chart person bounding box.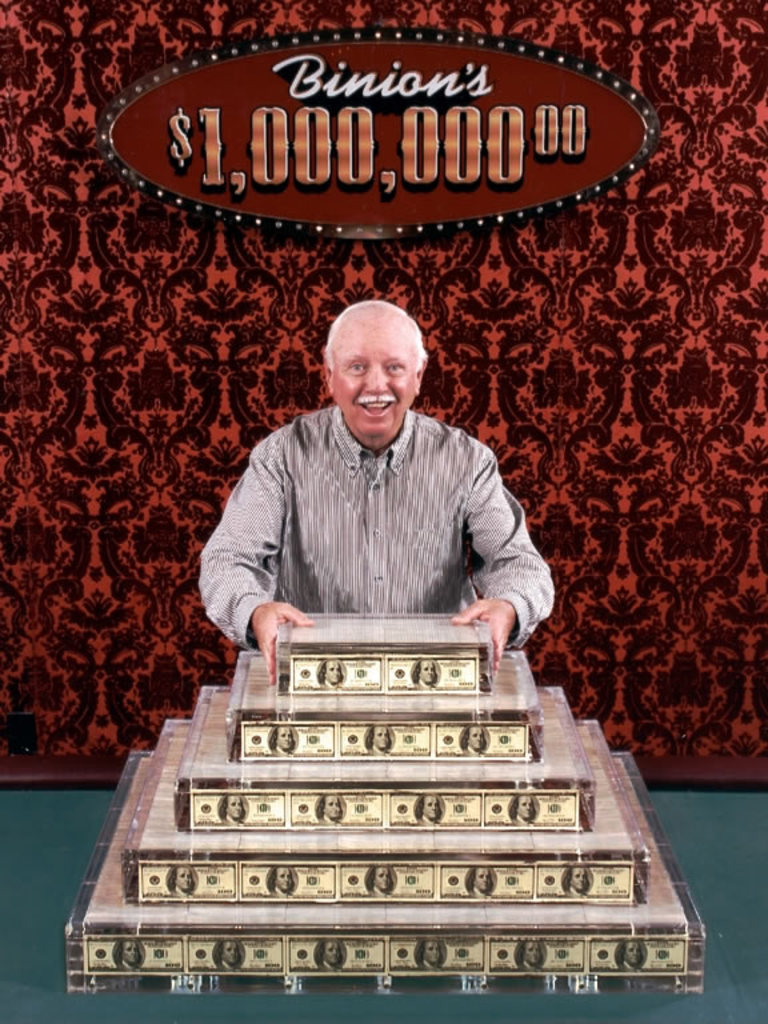
Charted: x1=220, y1=792, x2=245, y2=825.
